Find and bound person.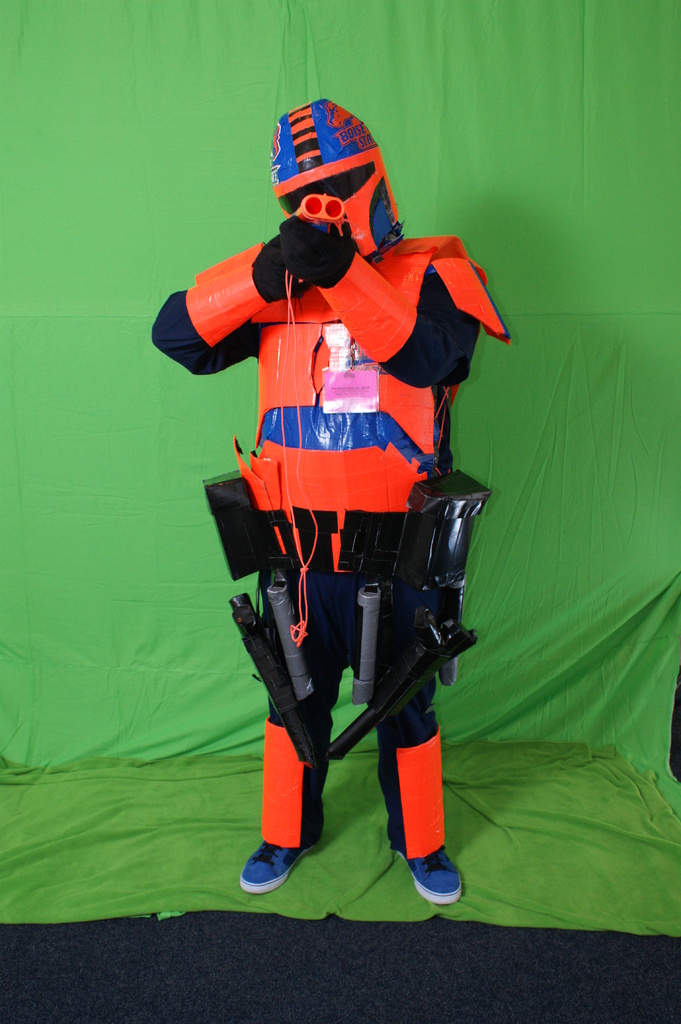
Bound: {"x1": 188, "y1": 116, "x2": 509, "y2": 753}.
